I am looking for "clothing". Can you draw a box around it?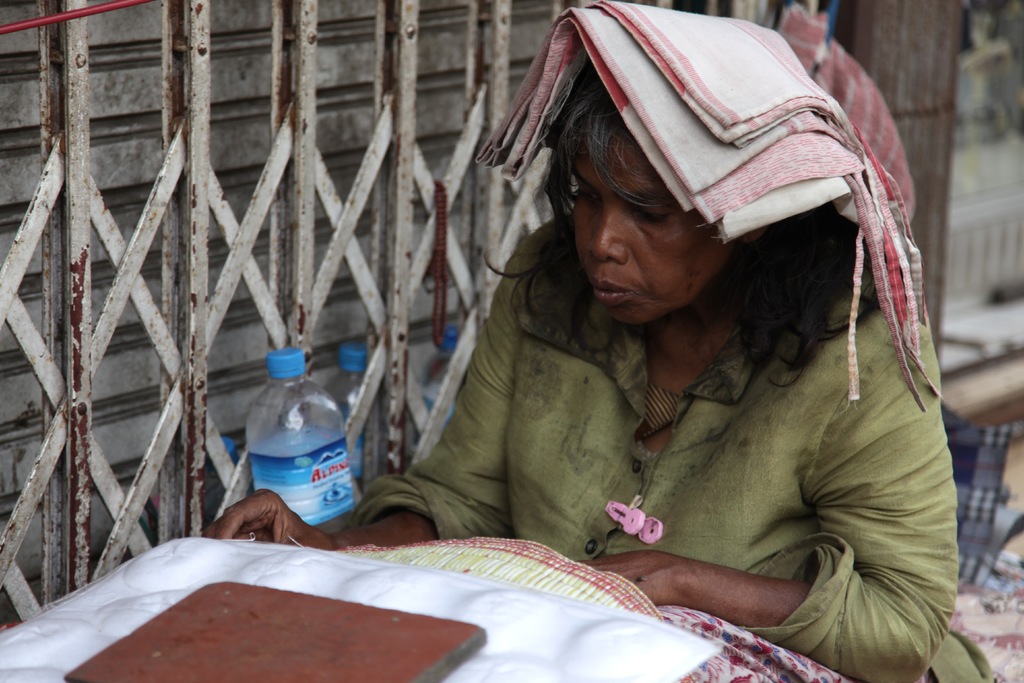
Sure, the bounding box is x1=373, y1=185, x2=970, y2=620.
